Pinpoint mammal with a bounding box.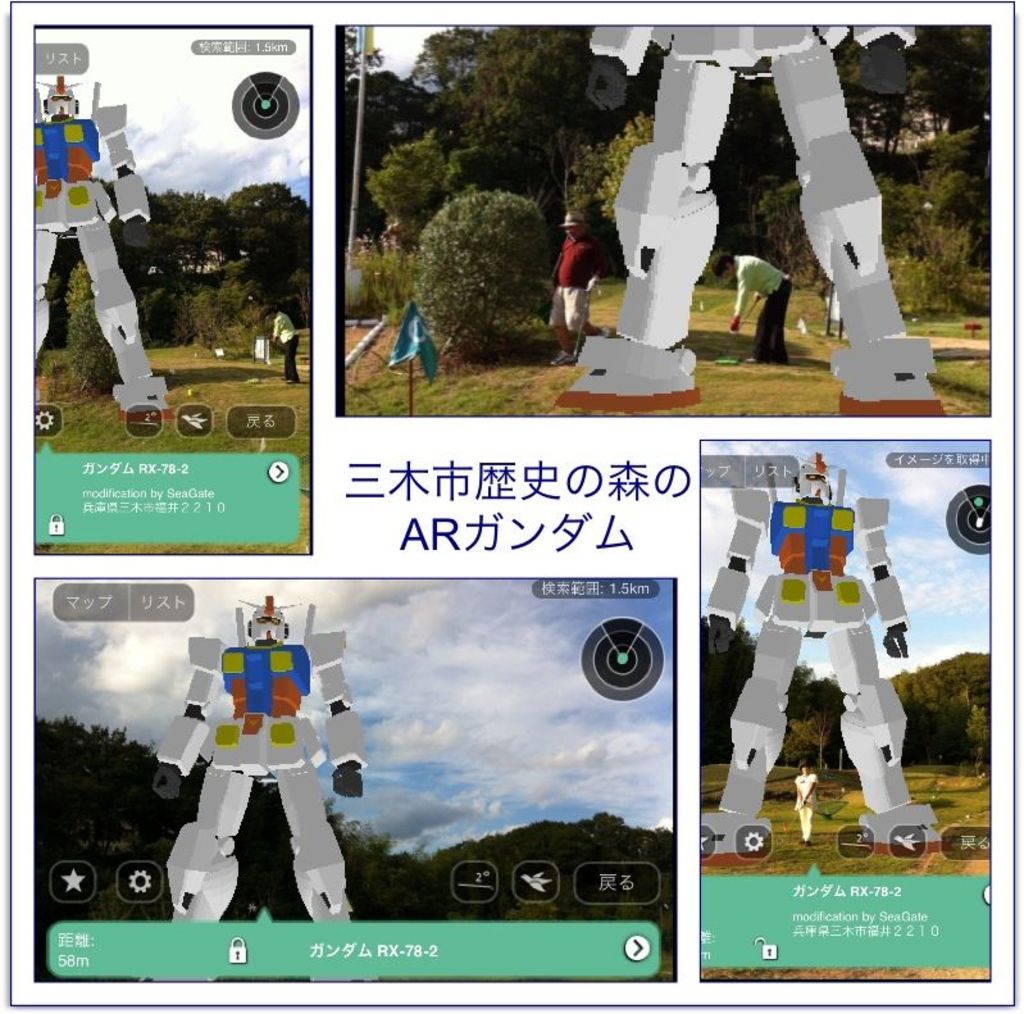
{"left": 258, "top": 300, "right": 304, "bottom": 385}.
